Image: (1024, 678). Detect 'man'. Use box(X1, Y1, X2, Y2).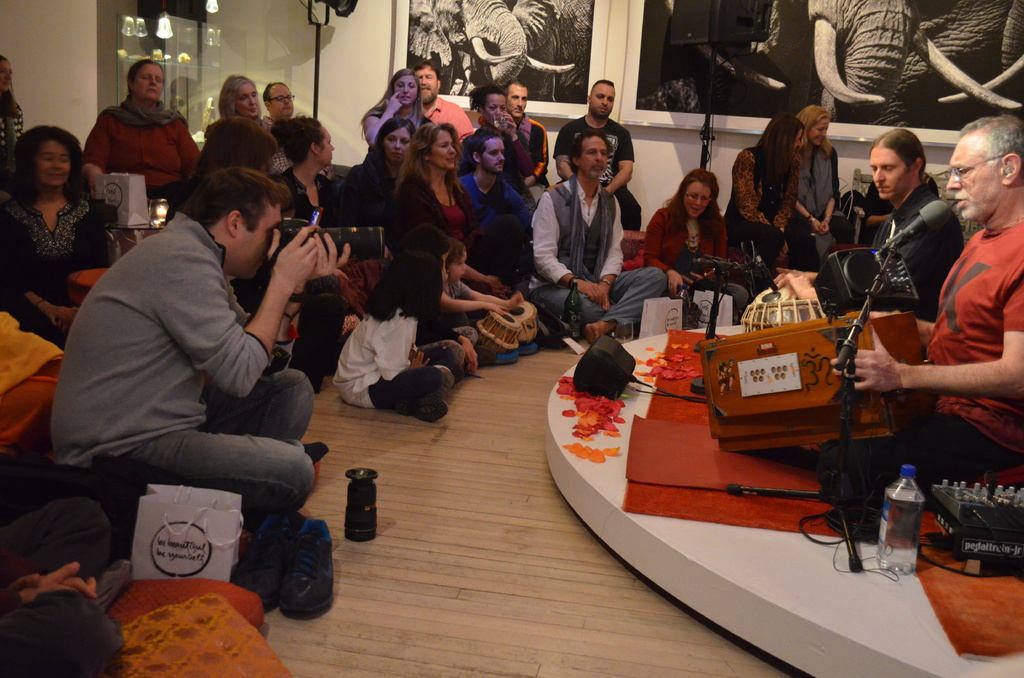
box(457, 123, 522, 225).
